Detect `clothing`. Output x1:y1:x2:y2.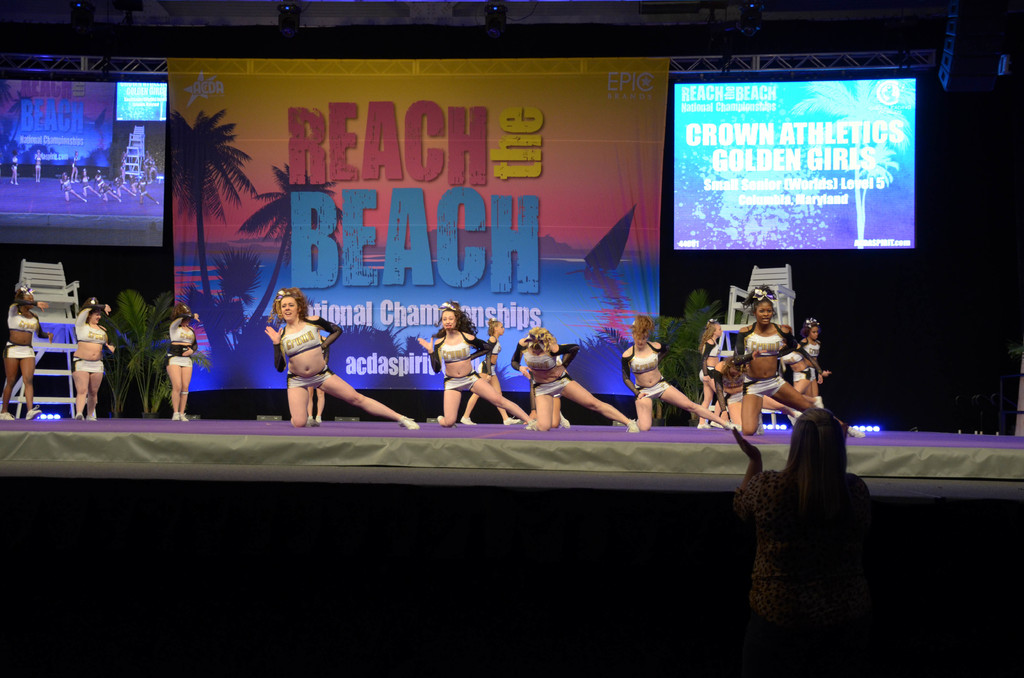
5:296:50:340.
